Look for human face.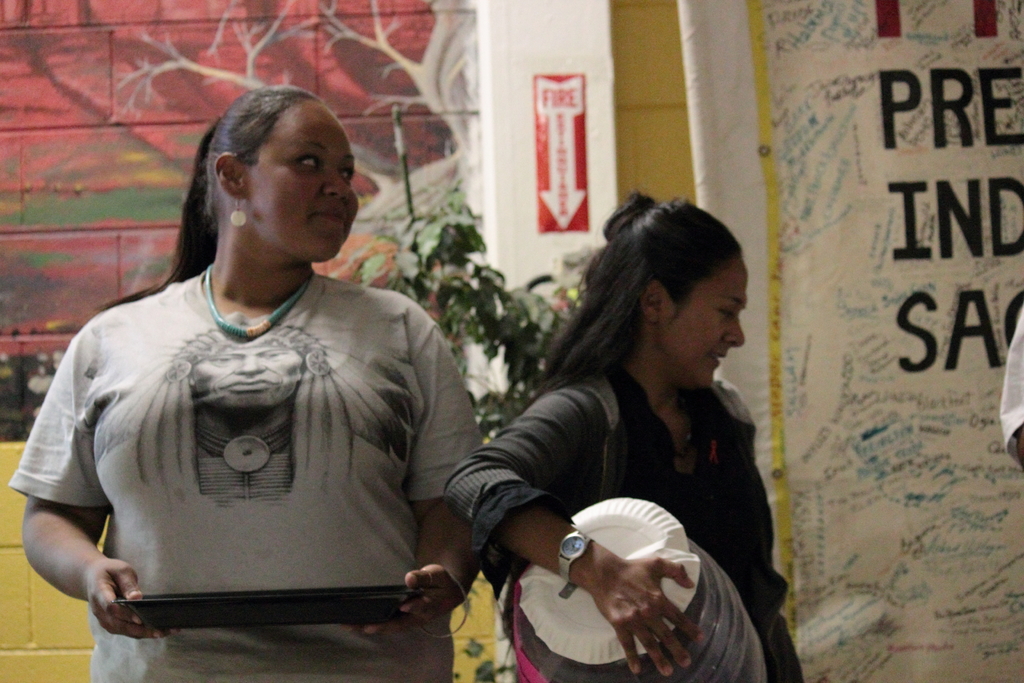
Found: box(250, 99, 358, 262).
